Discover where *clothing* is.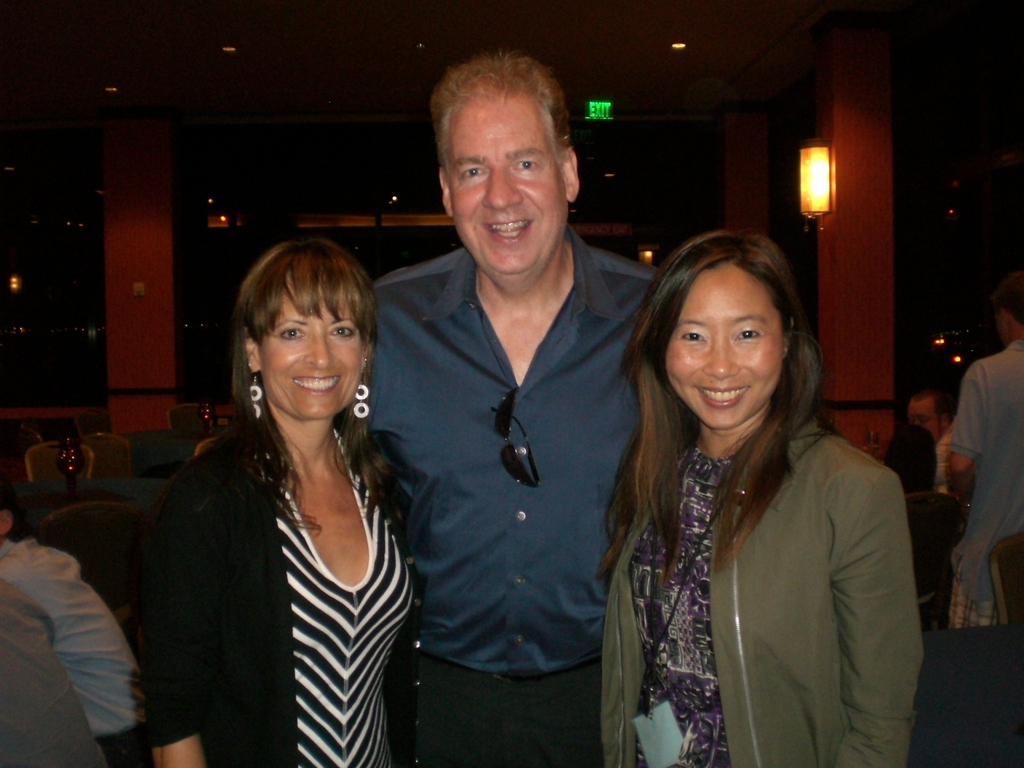
Discovered at (376,224,658,767).
